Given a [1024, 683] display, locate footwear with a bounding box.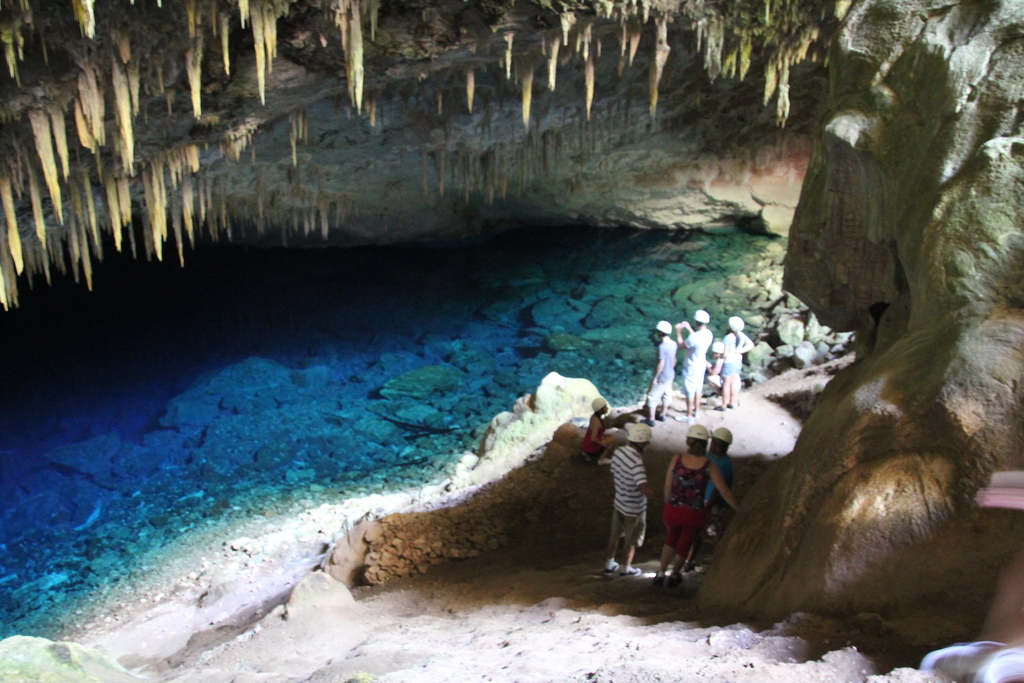
Located: [640, 416, 655, 429].
